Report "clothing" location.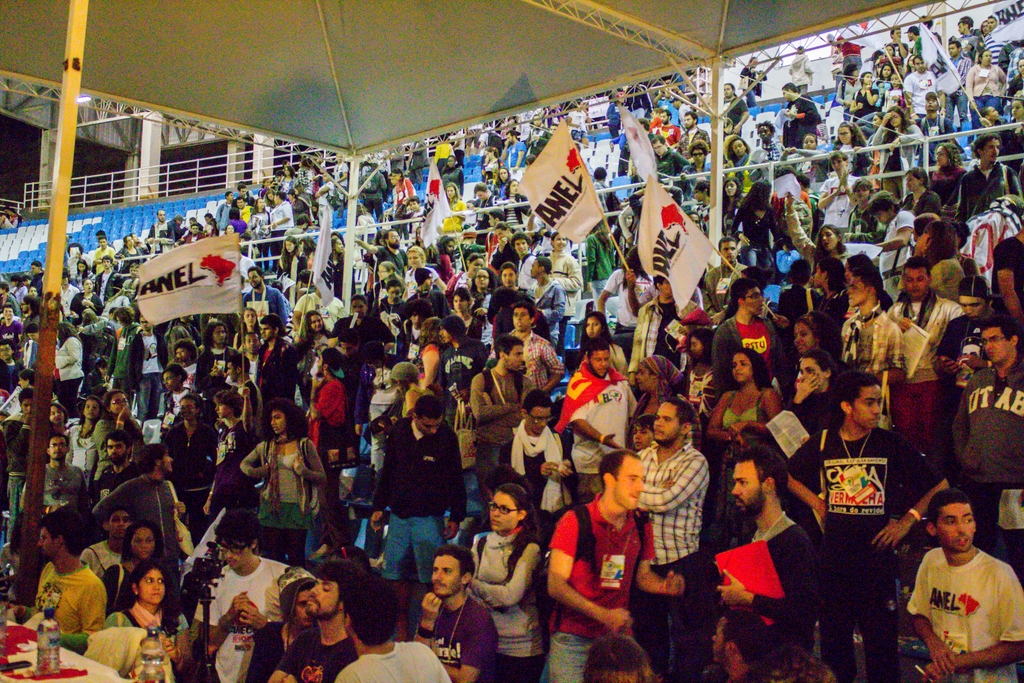
Report: detection(236, 438, 328, 555).
